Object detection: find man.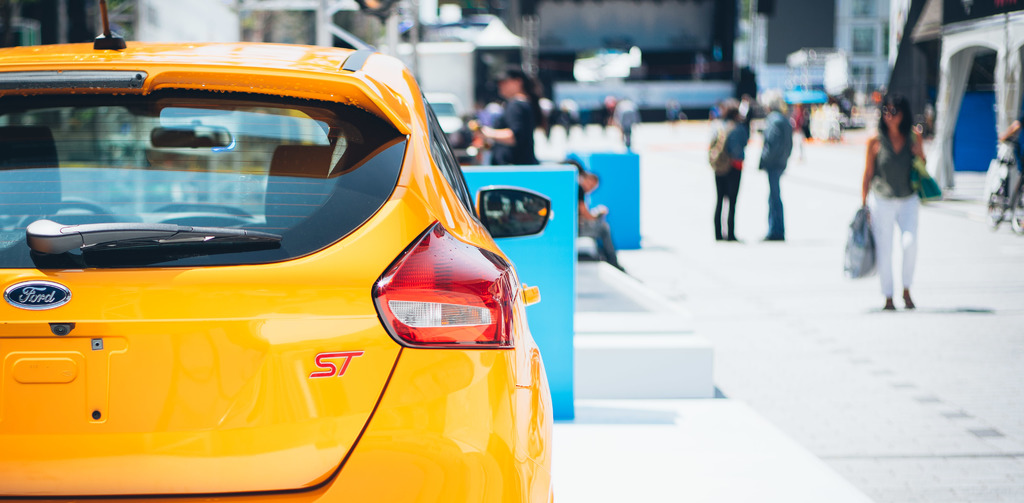
bbox=(752, 79, 796, 244).
